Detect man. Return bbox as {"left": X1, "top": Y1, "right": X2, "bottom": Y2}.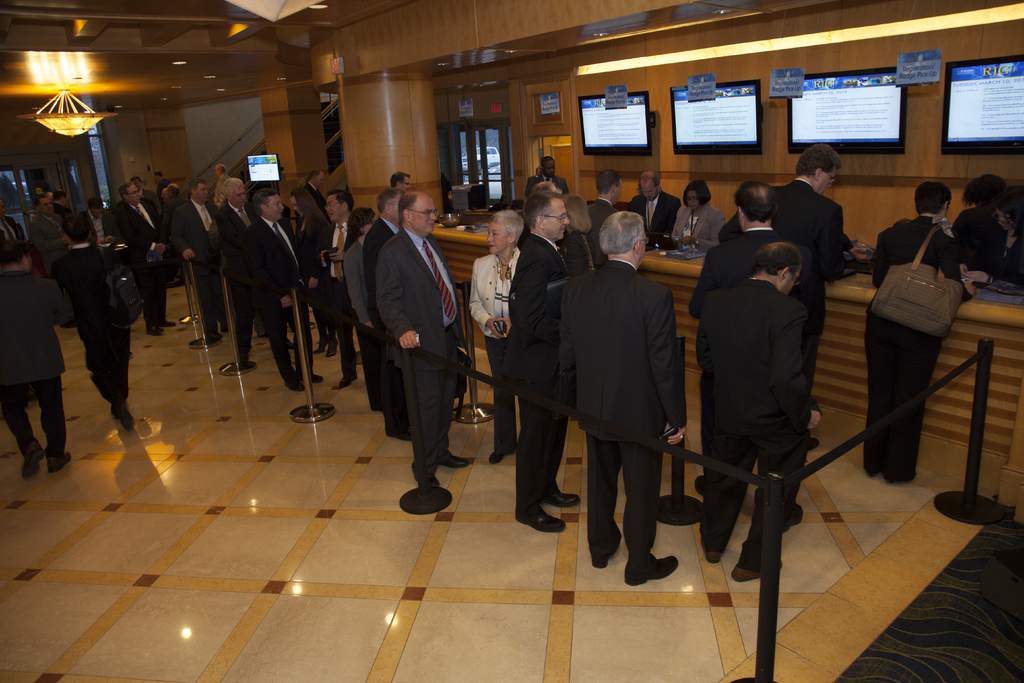
{"left": 683, "top": 178, "right": 817, "bottom": 316}.
